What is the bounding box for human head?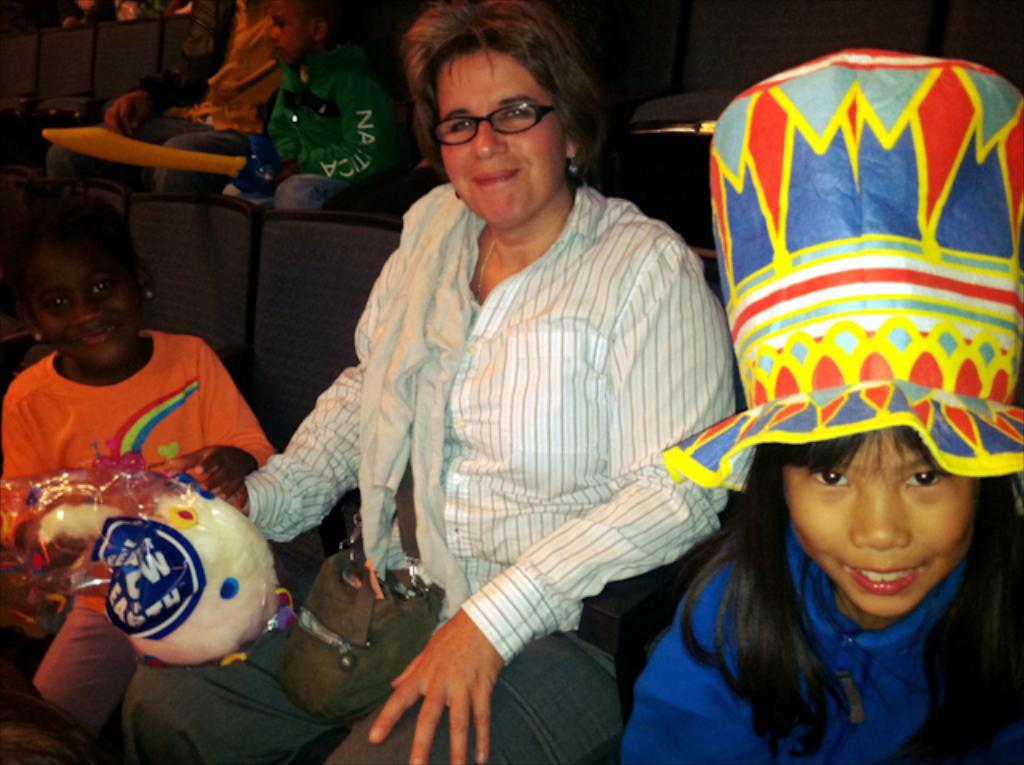
[left=398, top=0, right=603, bottom=235].
